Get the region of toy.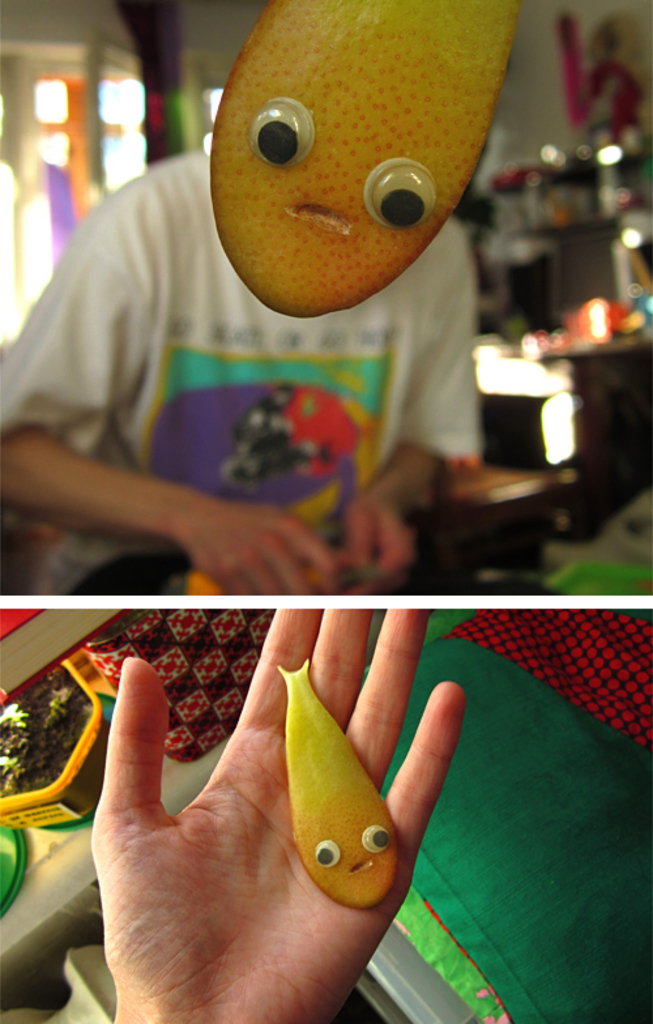
crop(277, 660, 426, 905).
